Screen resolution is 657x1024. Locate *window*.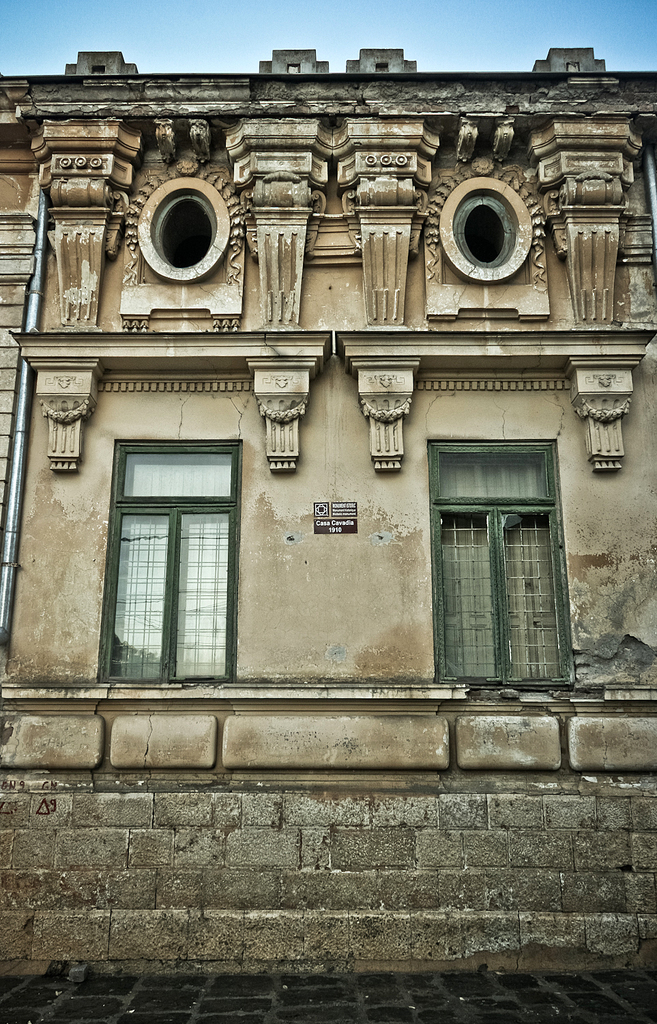
<box>429,441,576,687</box>.
